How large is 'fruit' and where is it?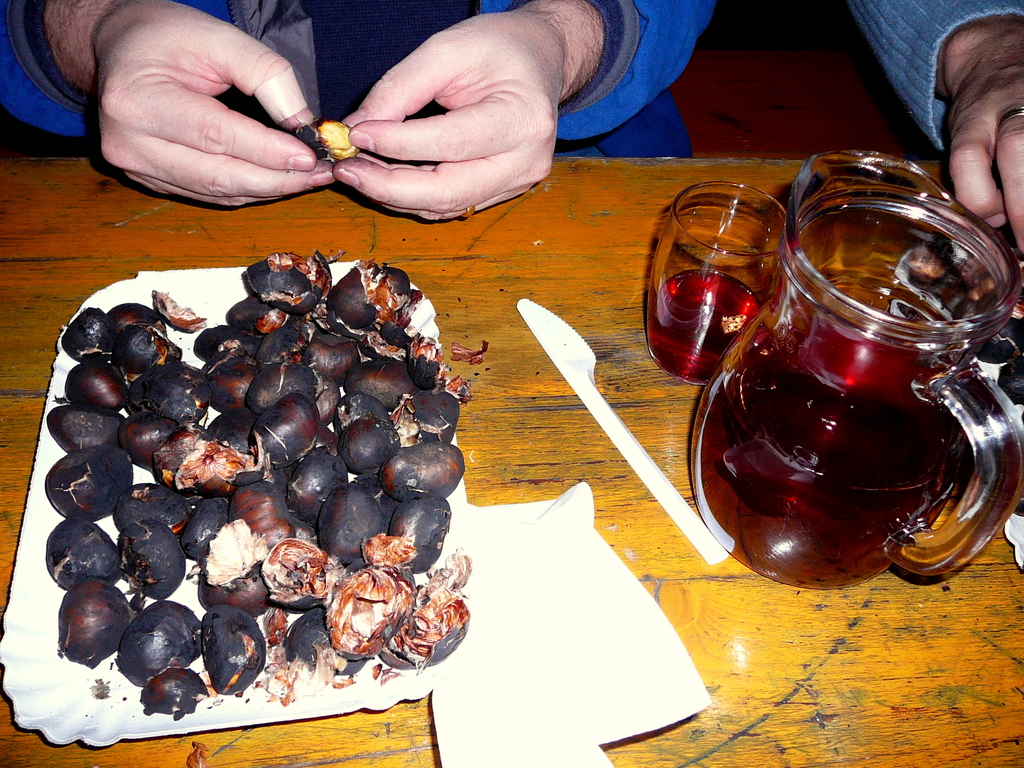
Bounding box: 104, 597, 189, 691.
